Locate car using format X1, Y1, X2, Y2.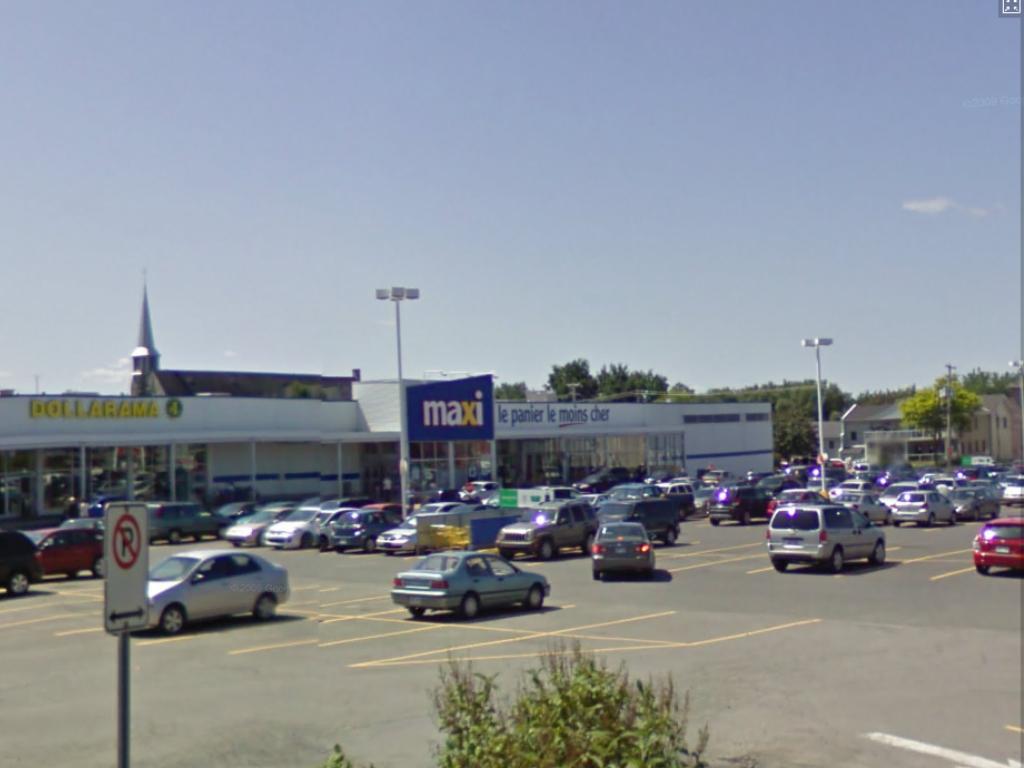
590, 520, 652, 574.
